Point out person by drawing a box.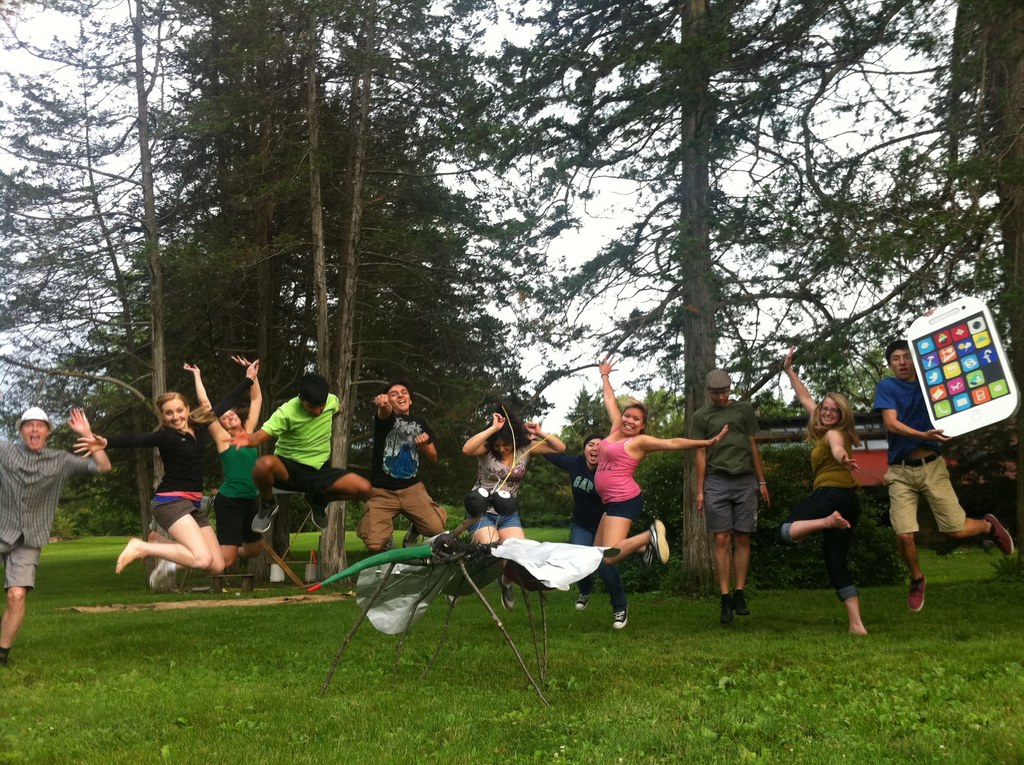
<bbox>353, 384, 452, 551</bbox>.
